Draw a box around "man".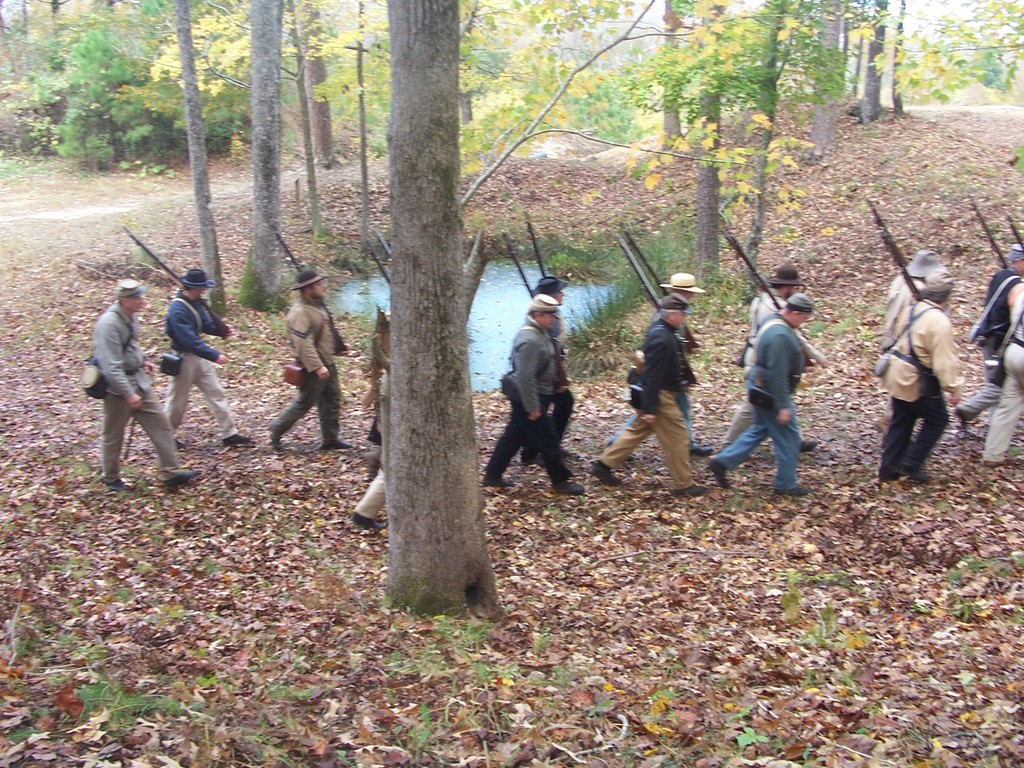
rect(874, 250, 947, 445).
